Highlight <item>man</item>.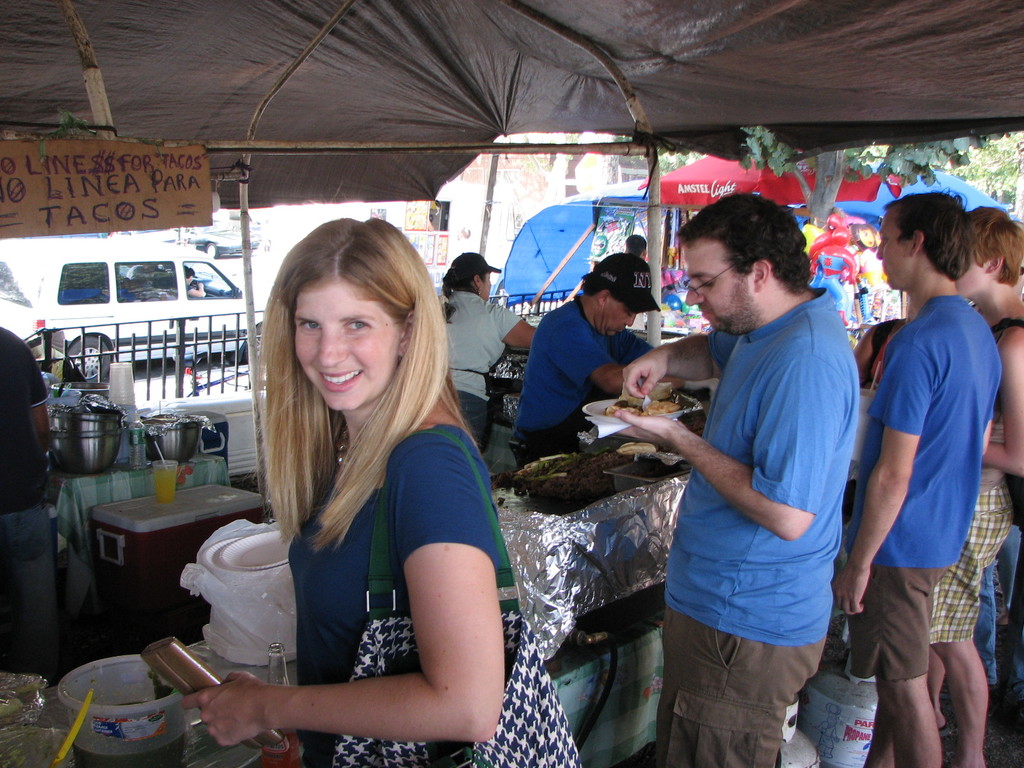
Highlighted region: 602,191,863,767.
